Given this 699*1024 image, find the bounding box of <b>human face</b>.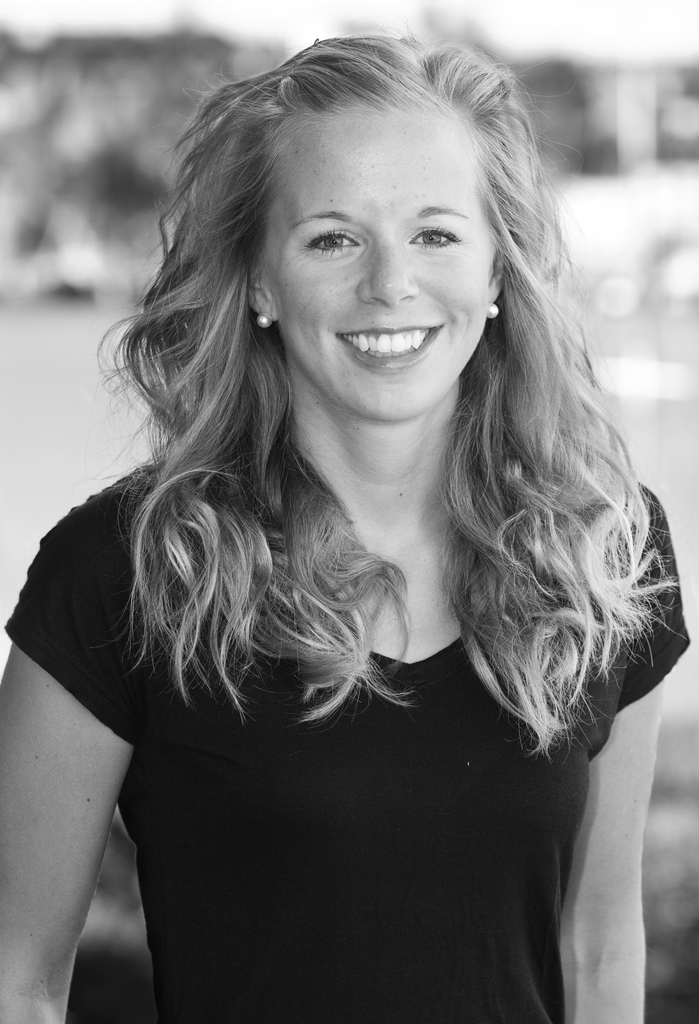
crop(267, 115, 493, 419).
